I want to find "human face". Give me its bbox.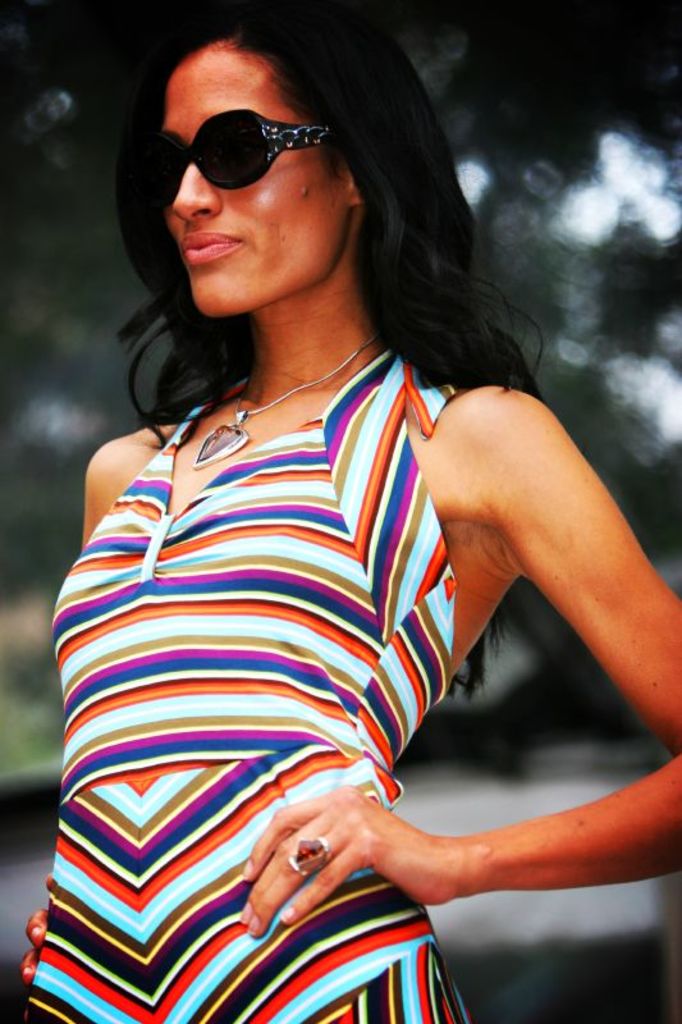
BBox(159, 42, 349, 316).
